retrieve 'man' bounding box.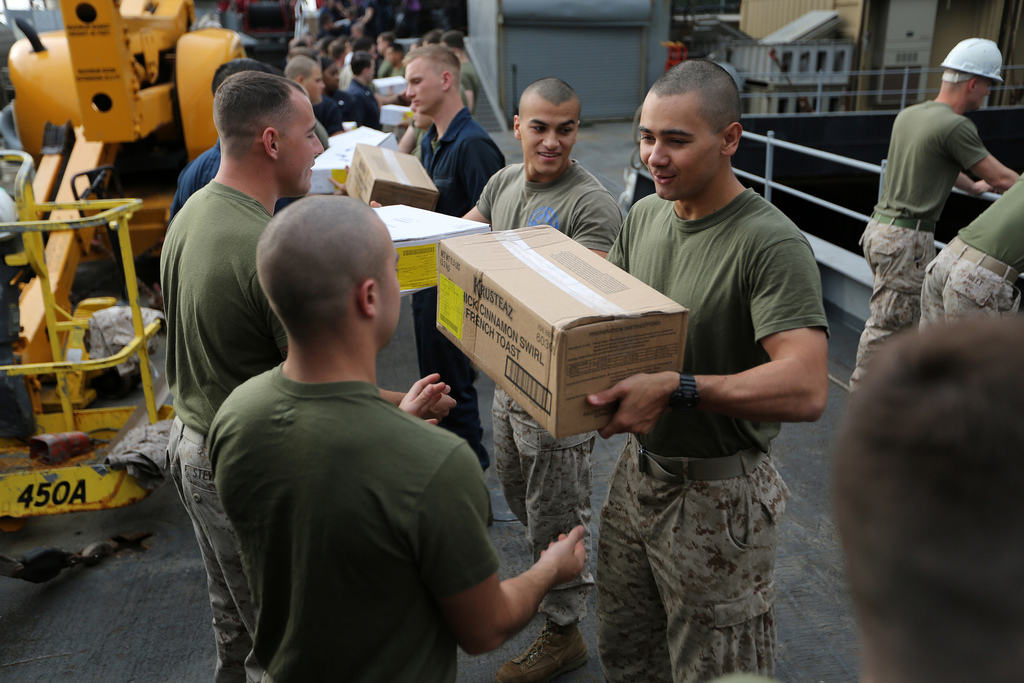
Bounding box: BBox(163, 71, 323, 677).
